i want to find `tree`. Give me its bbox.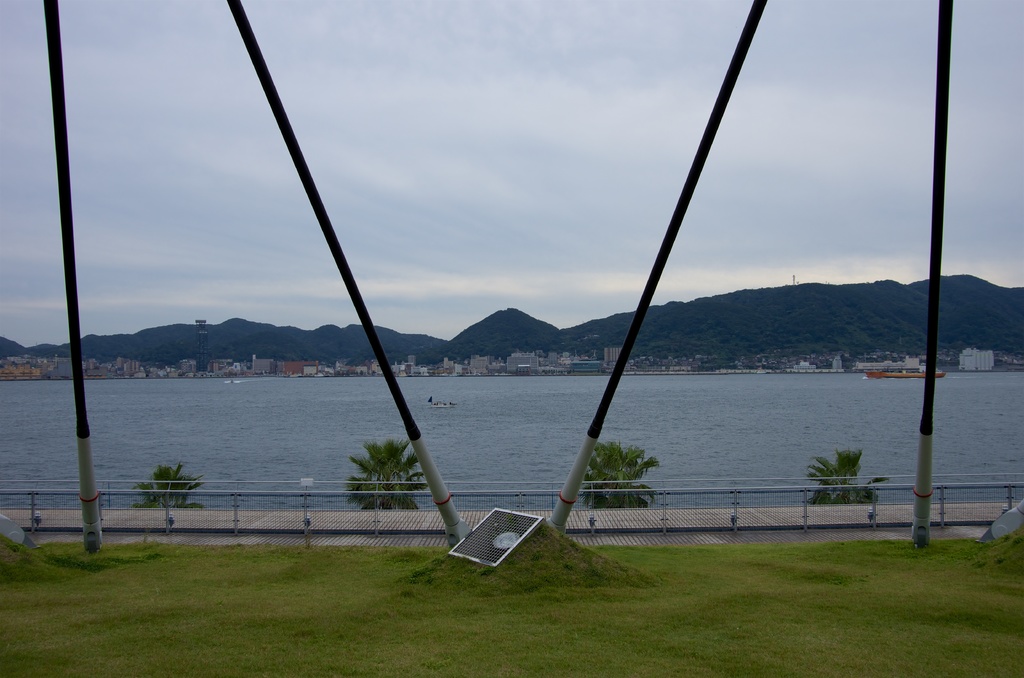
(579,438,659,503).
